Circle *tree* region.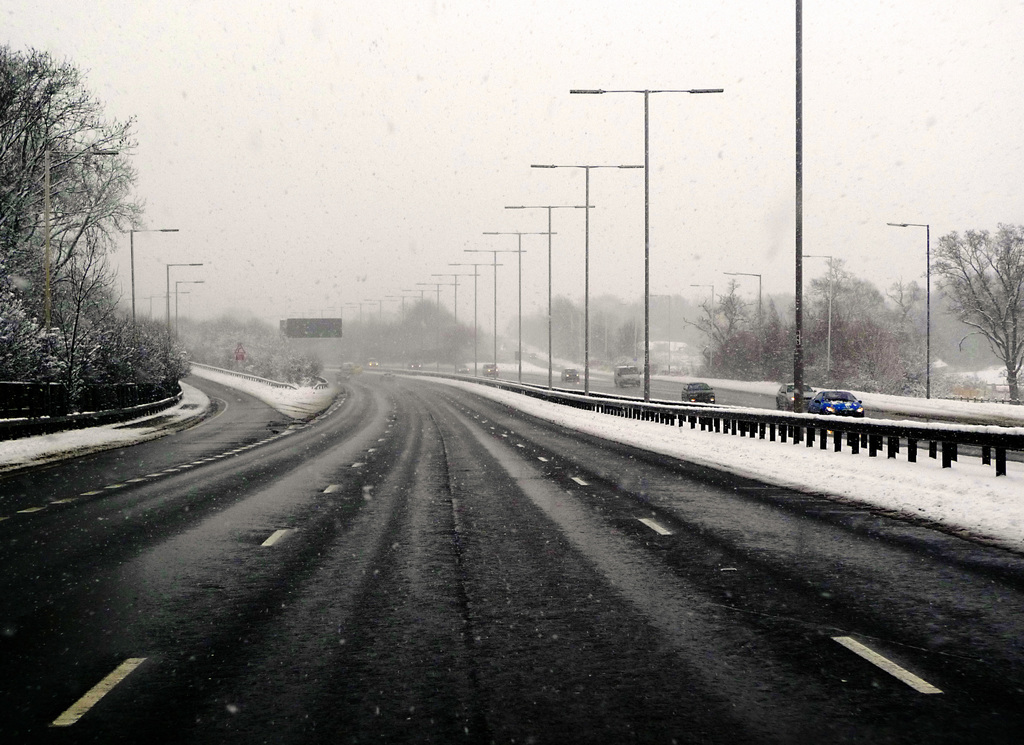
Region: [x1=0, y1=42, x2=150, y2=381].
